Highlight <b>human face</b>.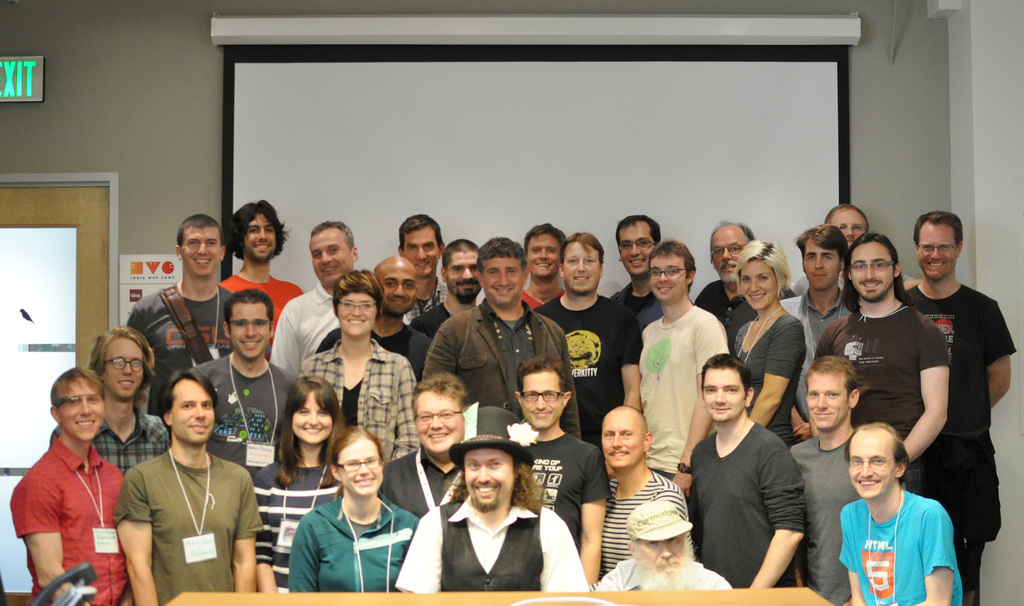
Highlighted region: l=243, t=212, r=278, b=261.
